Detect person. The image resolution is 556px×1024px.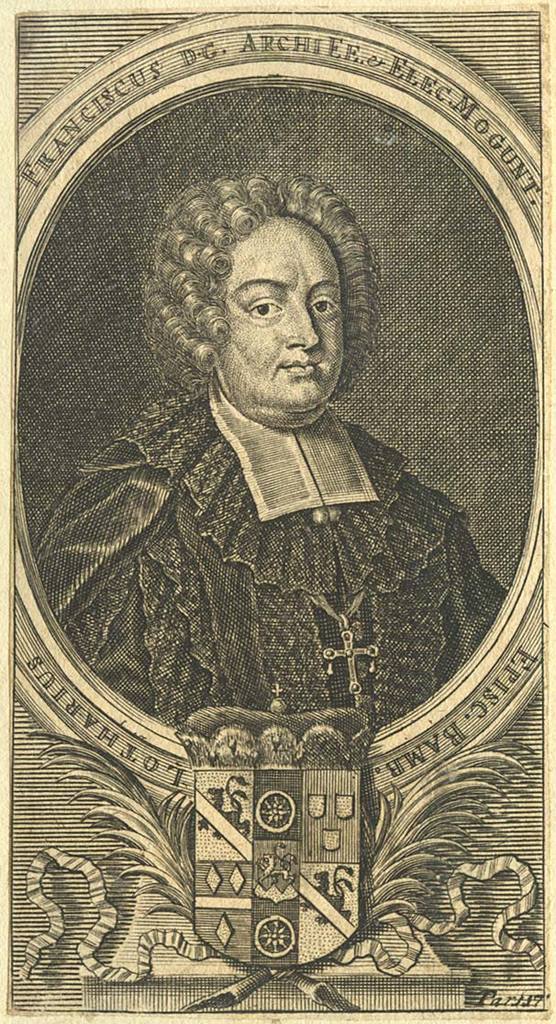
35:155:507:727.
